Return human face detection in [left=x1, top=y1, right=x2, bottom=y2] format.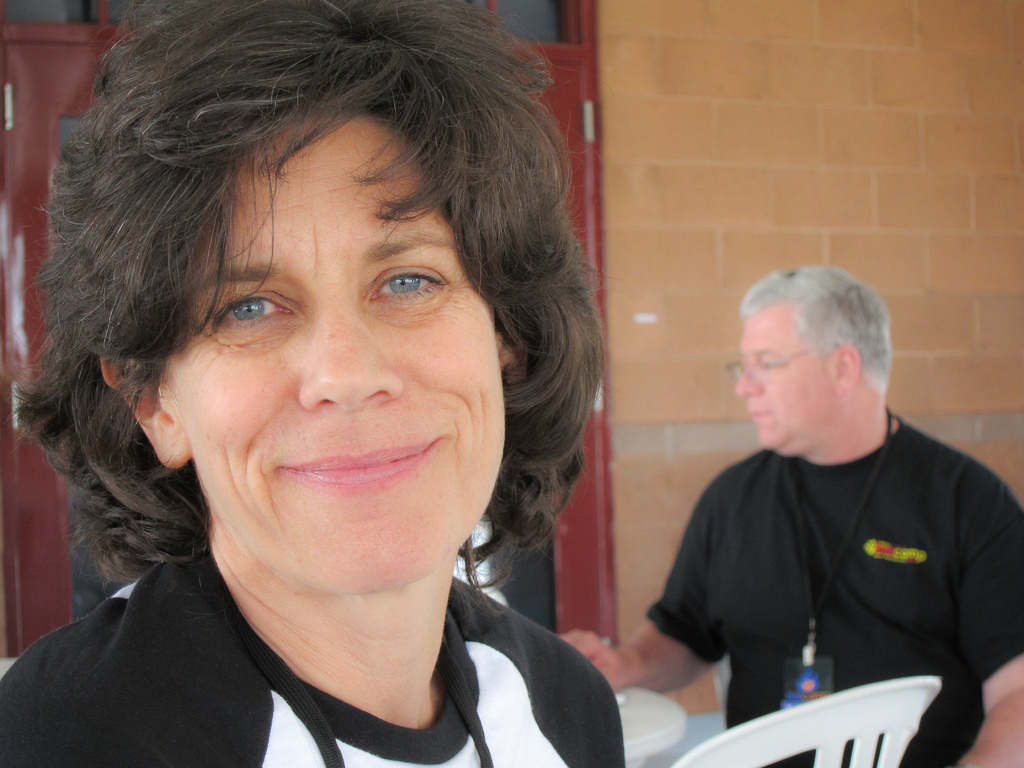
[left=191, top=118, right=493, bottom=594].
